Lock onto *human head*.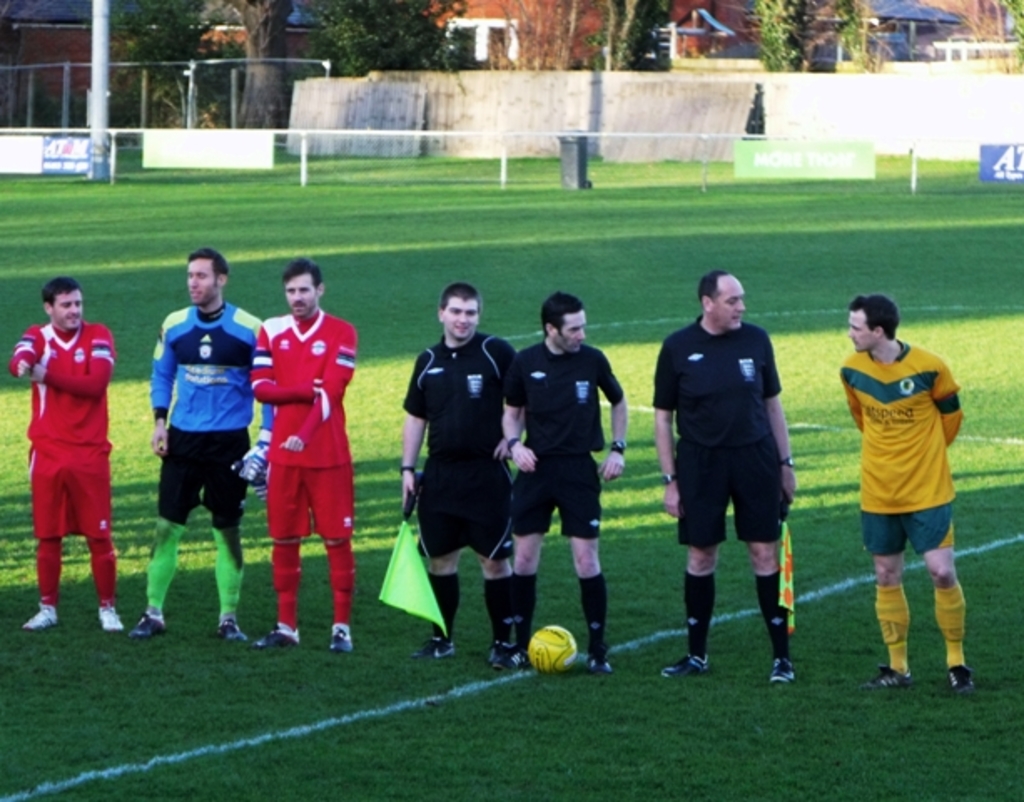
Locked: <box>844,289,922,359</box>.
